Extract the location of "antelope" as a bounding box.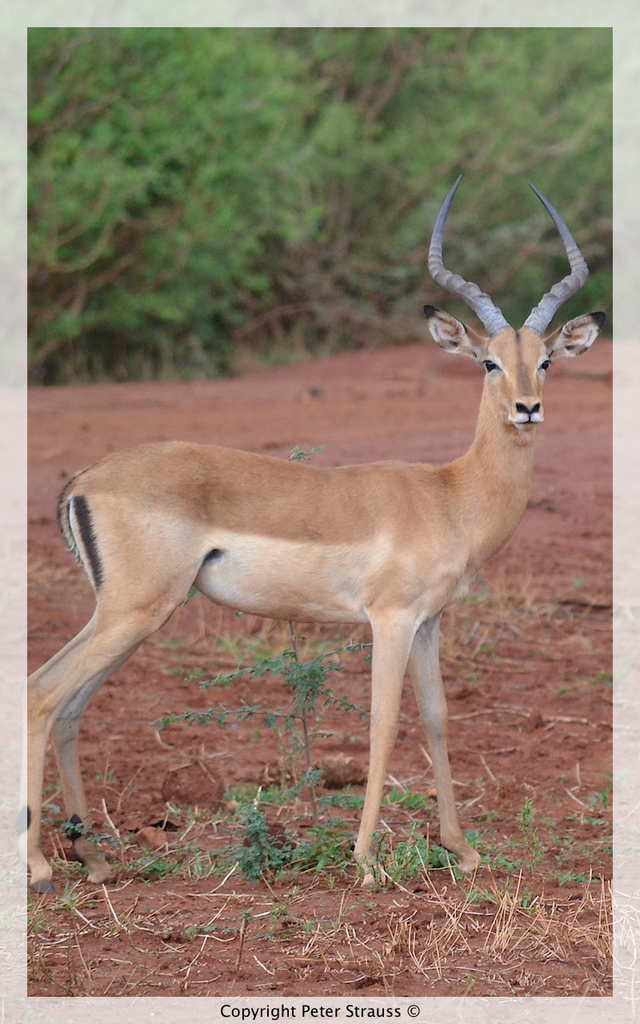
[x1=26, y1=172, x2=598, y2=887].
